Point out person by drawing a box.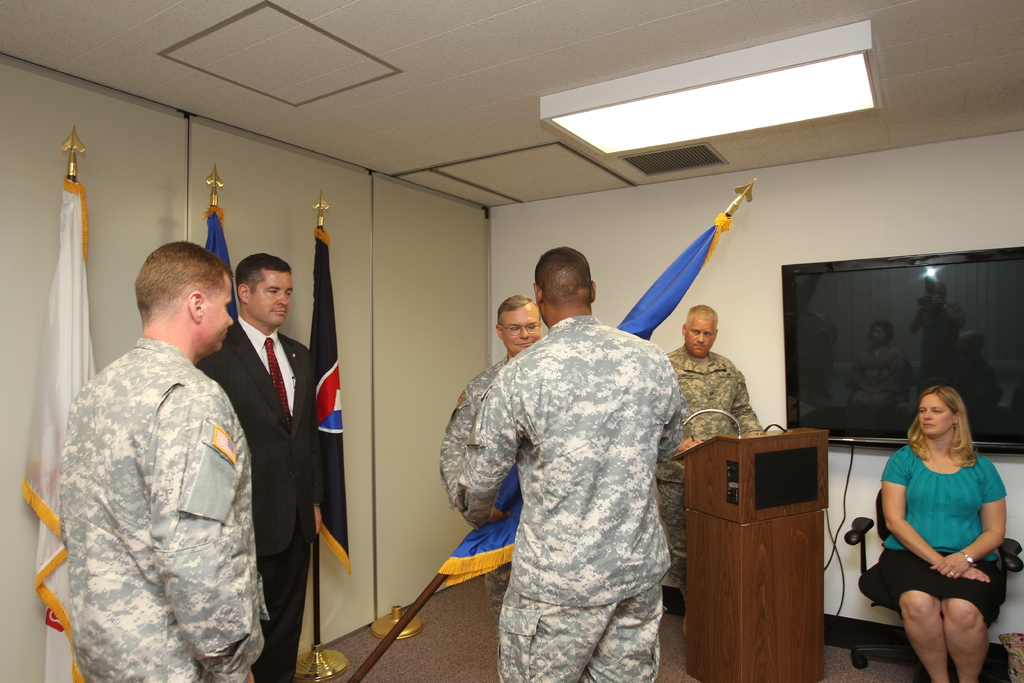
rect(436, 294, 545, 618).
